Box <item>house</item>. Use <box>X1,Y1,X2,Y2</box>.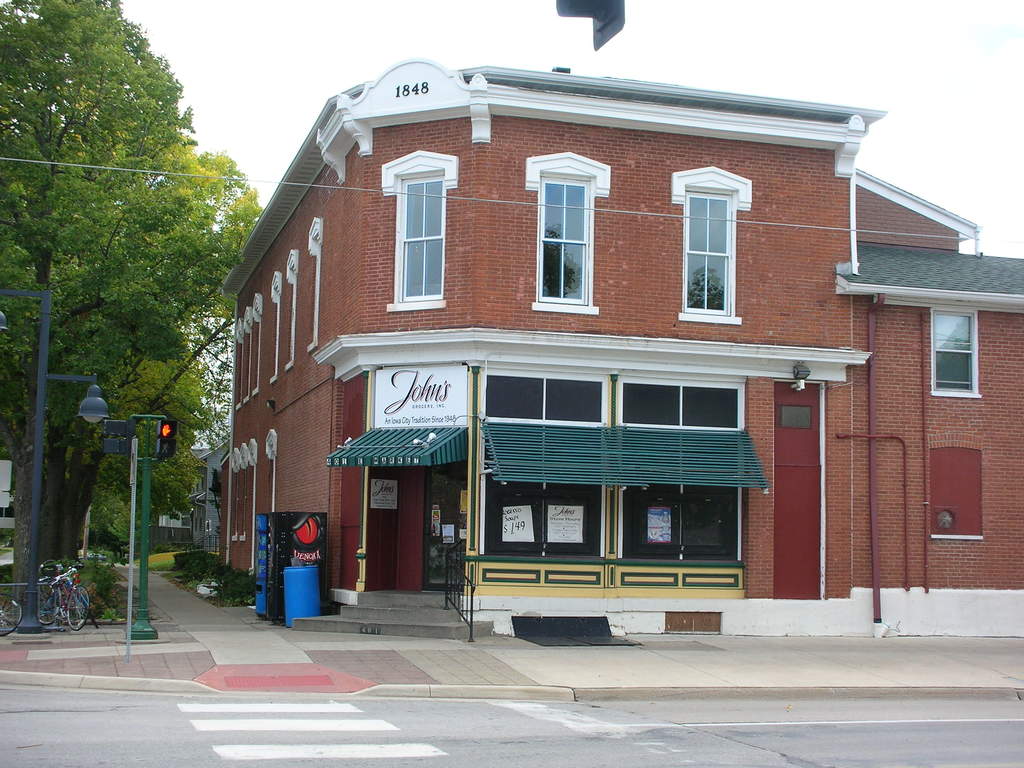
<box>170,54,1023,633</box>.
